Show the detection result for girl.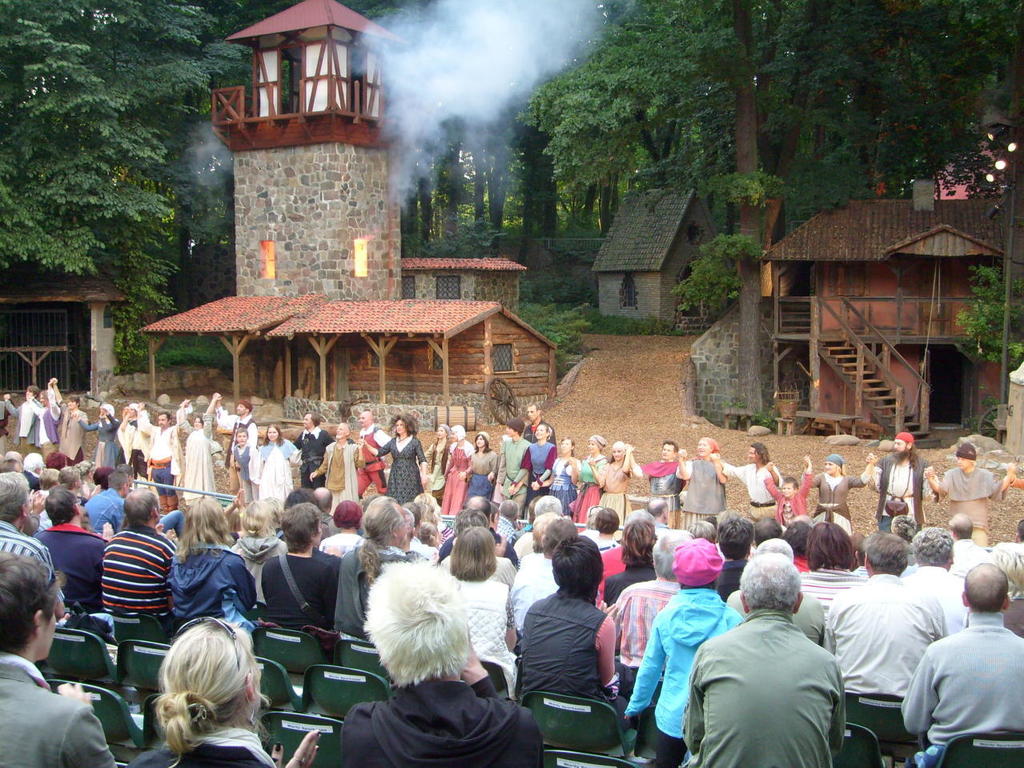
418,417,452,501.
